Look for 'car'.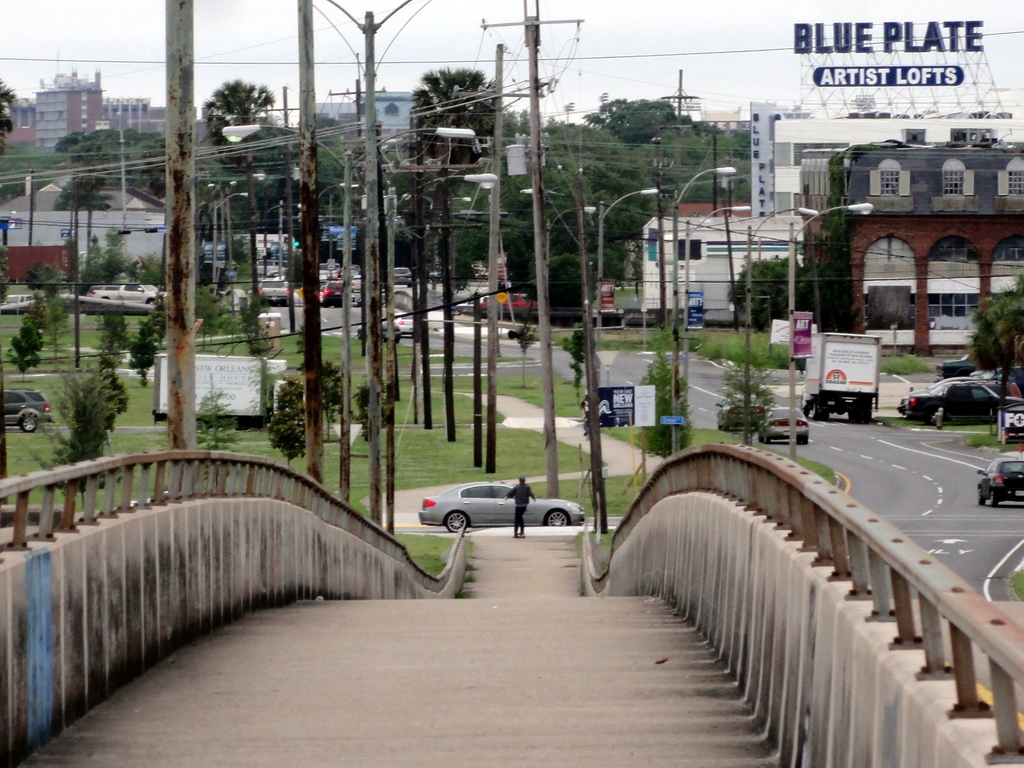
Found: 418 481 585 528.
